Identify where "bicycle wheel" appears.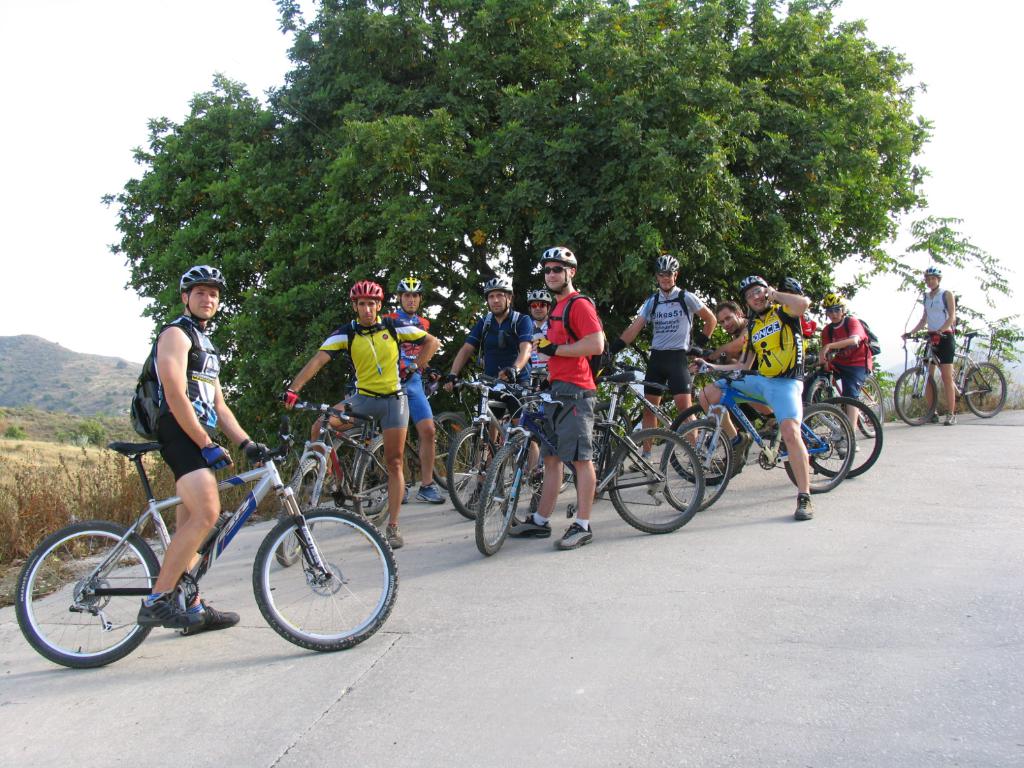
Appears at l=355, t=430, r=390, b=542.
